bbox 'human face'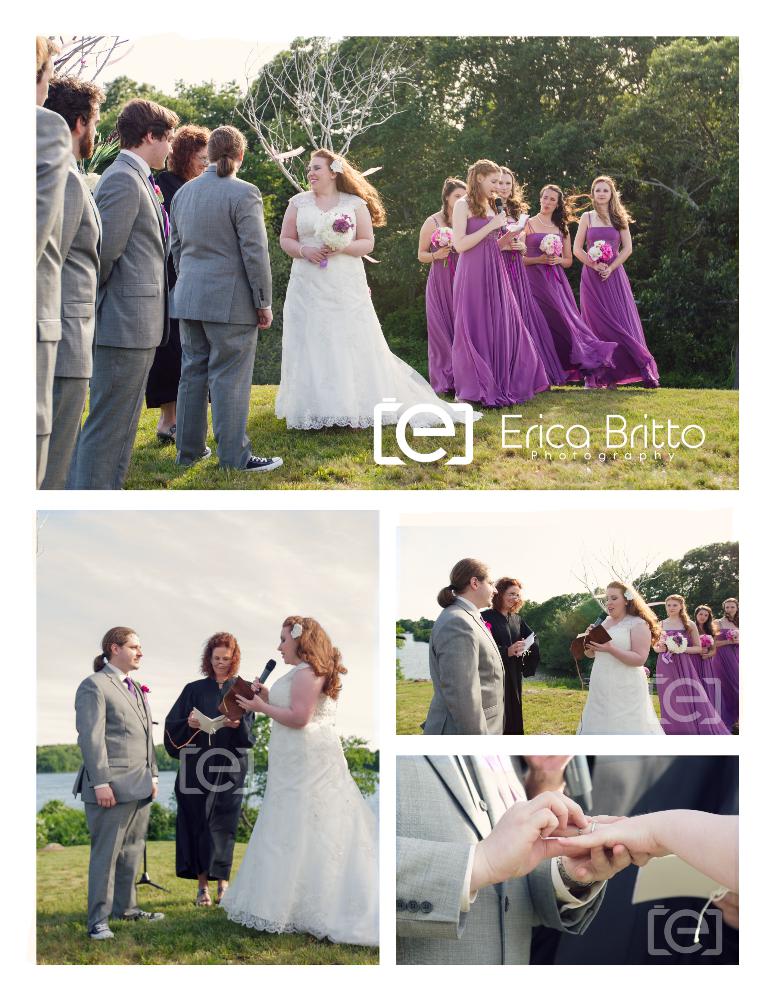
195/144/206/172
